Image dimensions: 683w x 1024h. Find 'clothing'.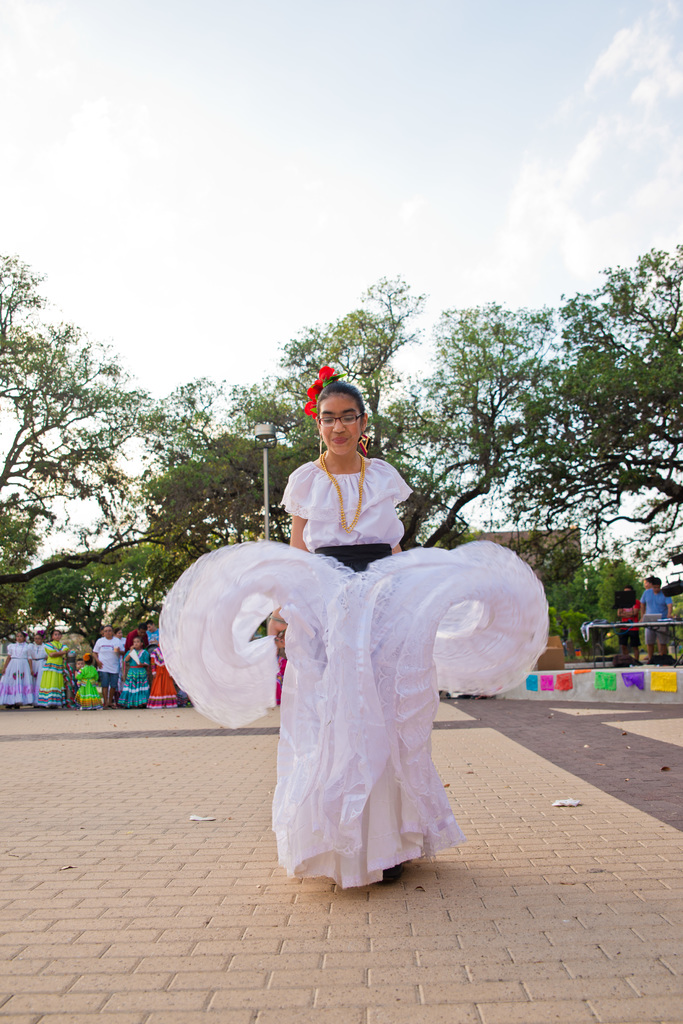
0,642,36,705.
